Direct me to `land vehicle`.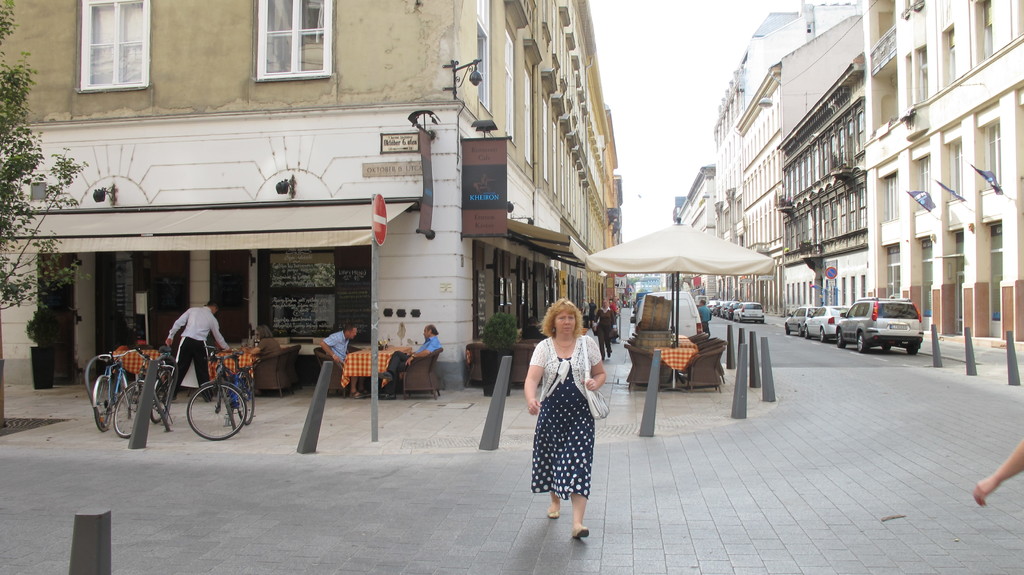
Direction: [x1=731, y1=302, x2=737, y2=318].
